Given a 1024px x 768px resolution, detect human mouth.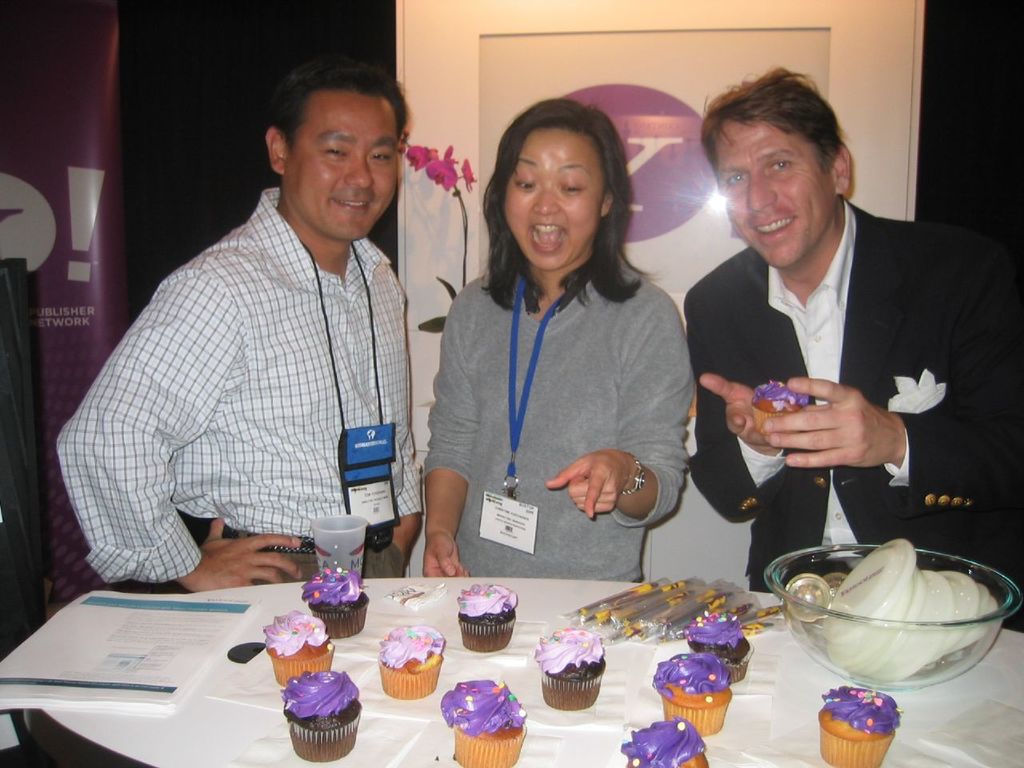
locate(526, 219, 572, 254).
